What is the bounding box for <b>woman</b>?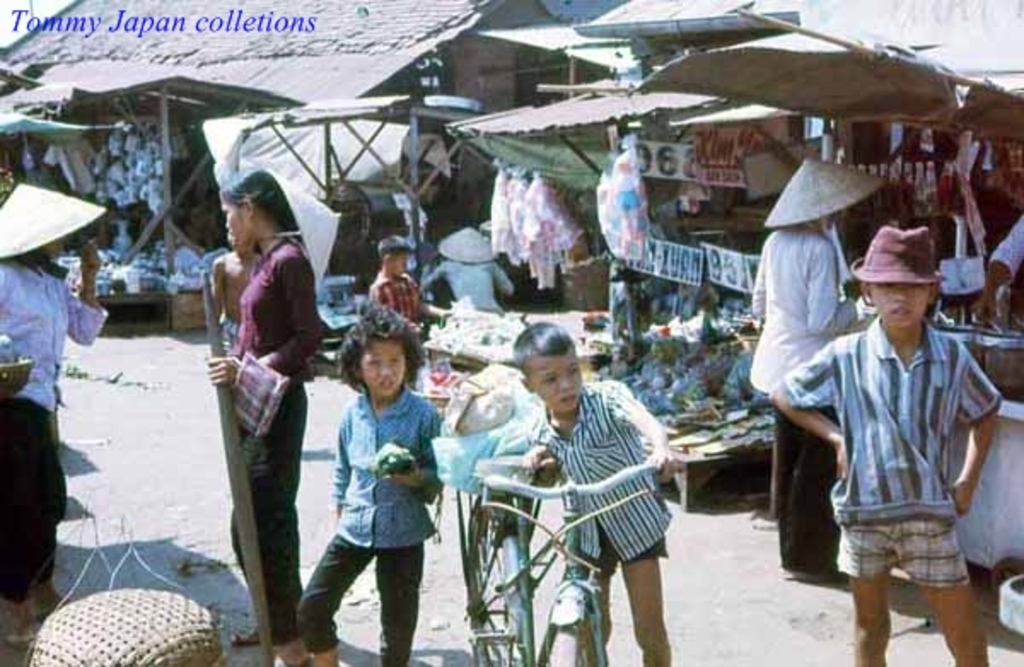
203, 165, 319, 665.
